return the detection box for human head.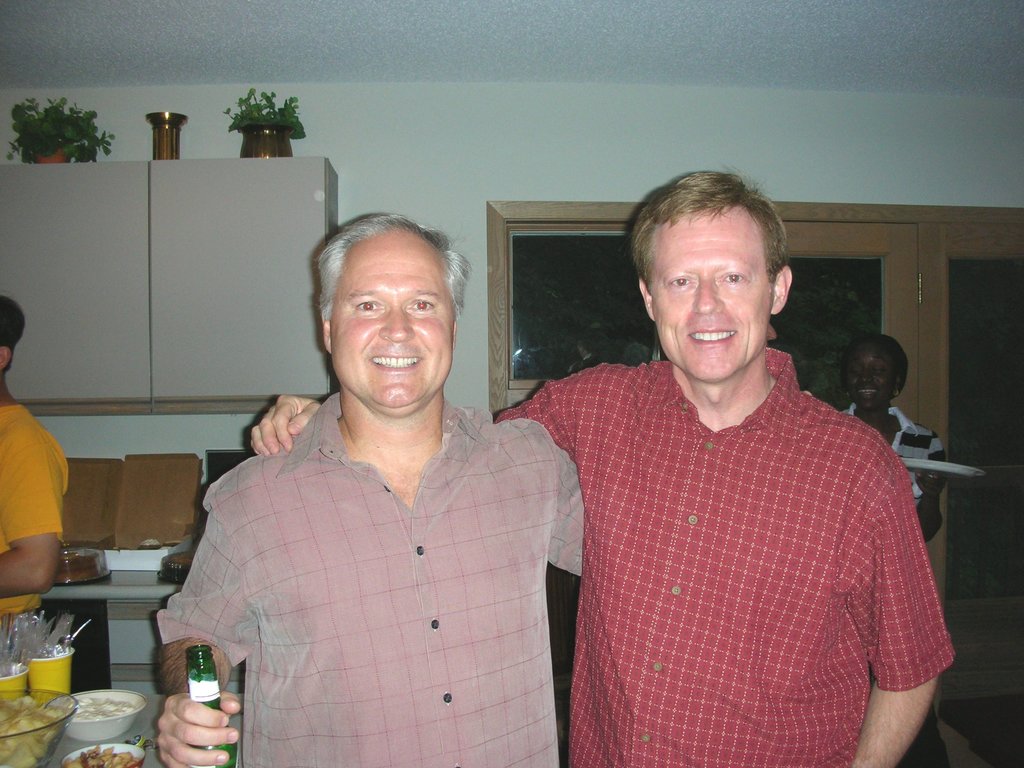
x1=0, y1=288, x2=30, y2=376.
